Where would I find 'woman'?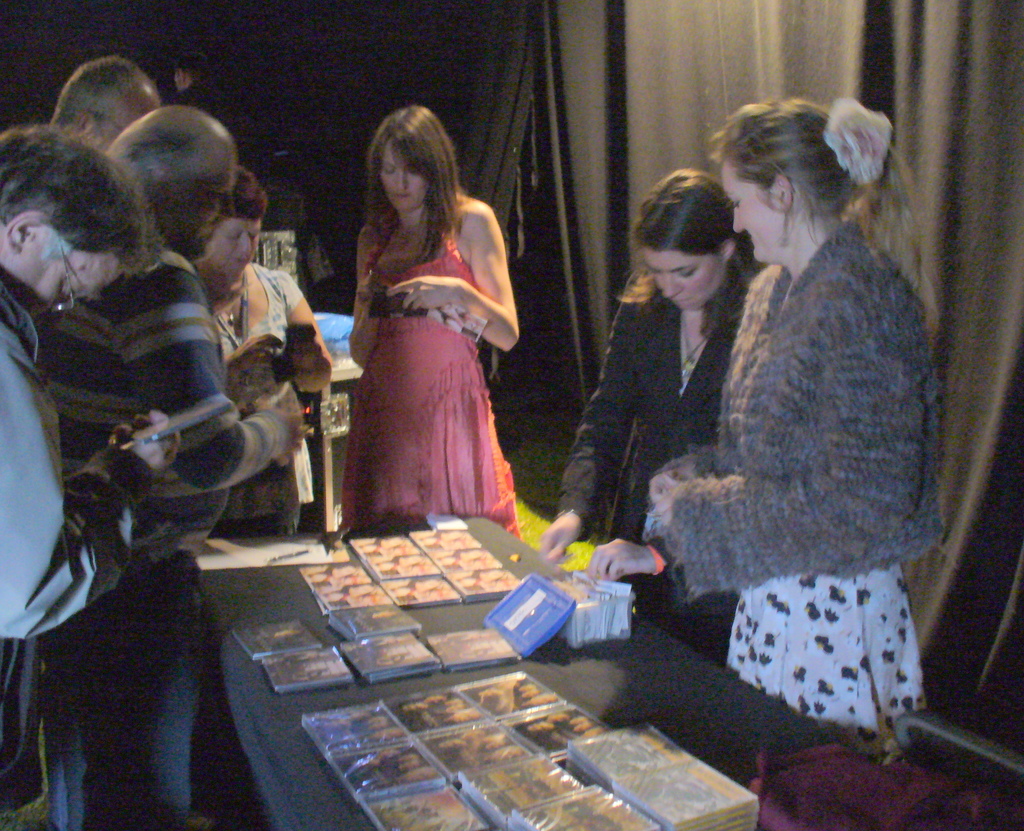
At 186,165,330,535.
